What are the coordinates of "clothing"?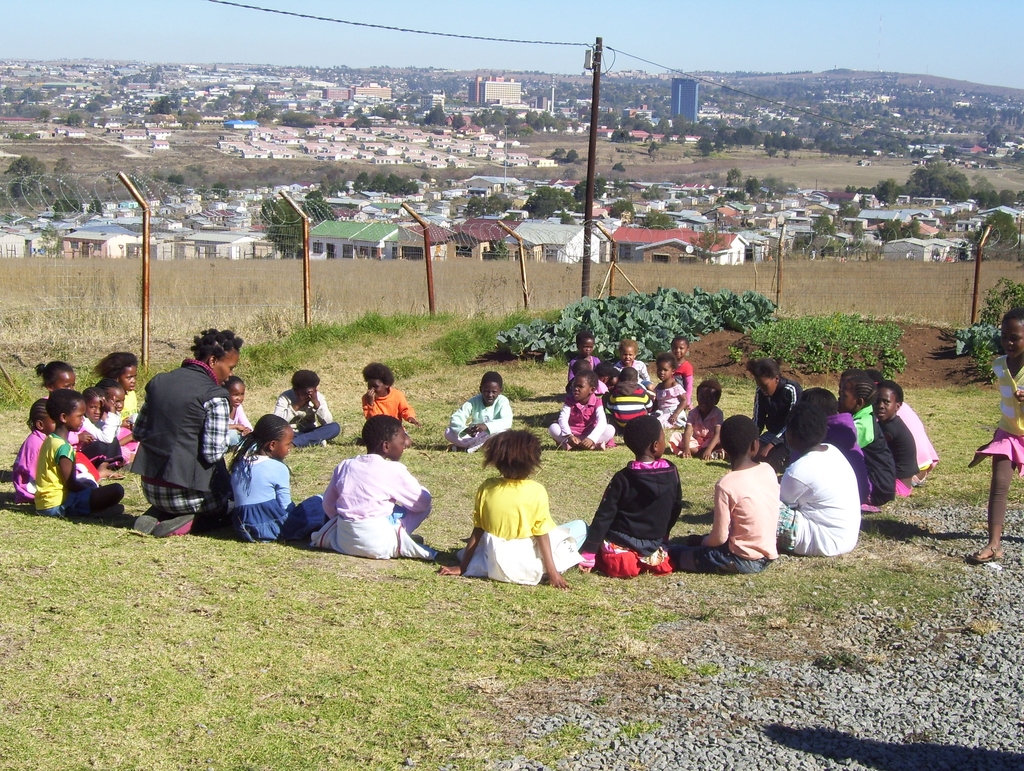
locate(473, 471, 594, 586).
